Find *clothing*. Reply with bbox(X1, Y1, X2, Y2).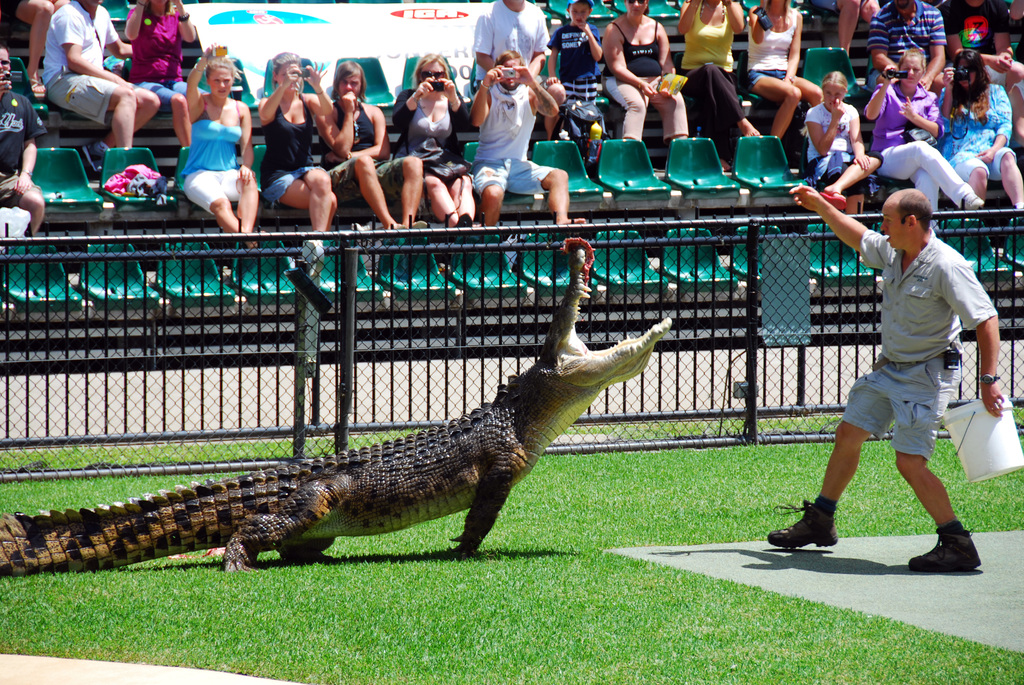
bbox(748, 9, 797, 93).
